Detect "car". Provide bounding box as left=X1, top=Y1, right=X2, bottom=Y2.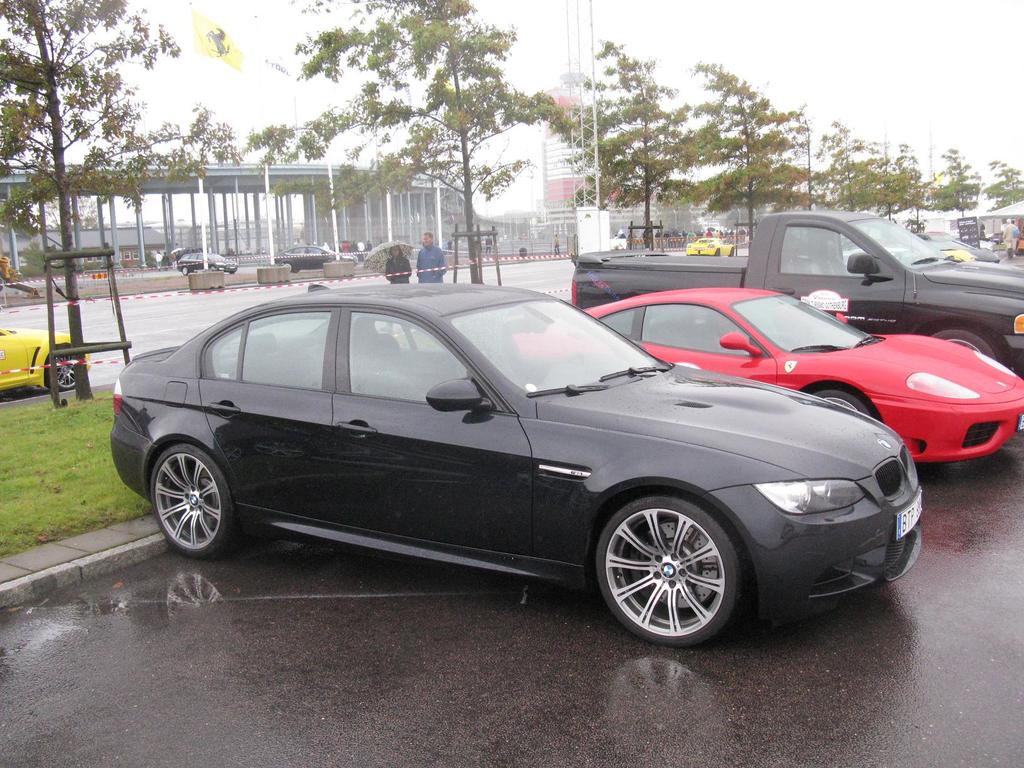
left=106, top=276, right=924, bottom=664.
